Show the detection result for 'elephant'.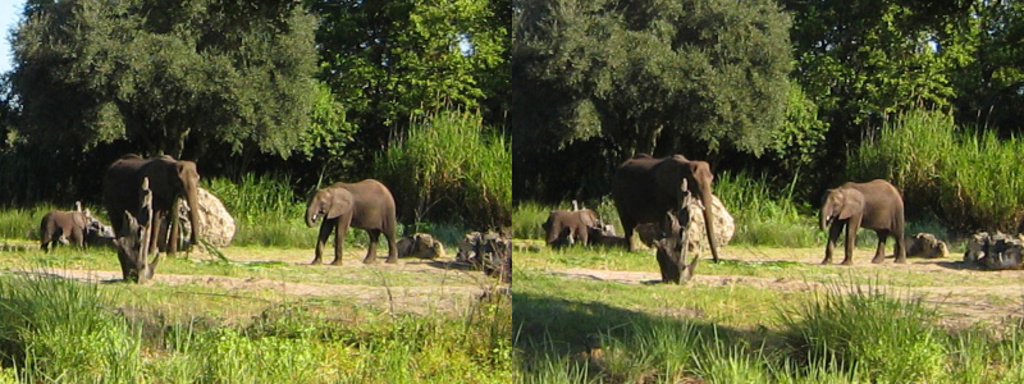
(609,147,727,271).
